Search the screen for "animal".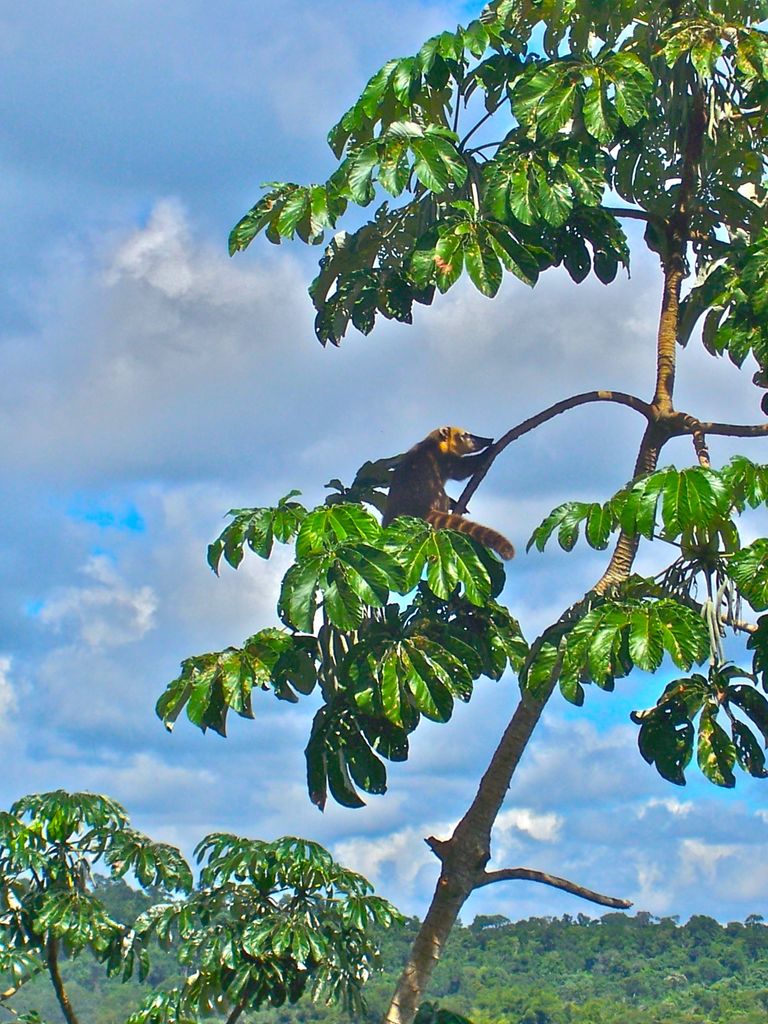
Found at <bbox>380, 425, 514, 561</bbox>.
